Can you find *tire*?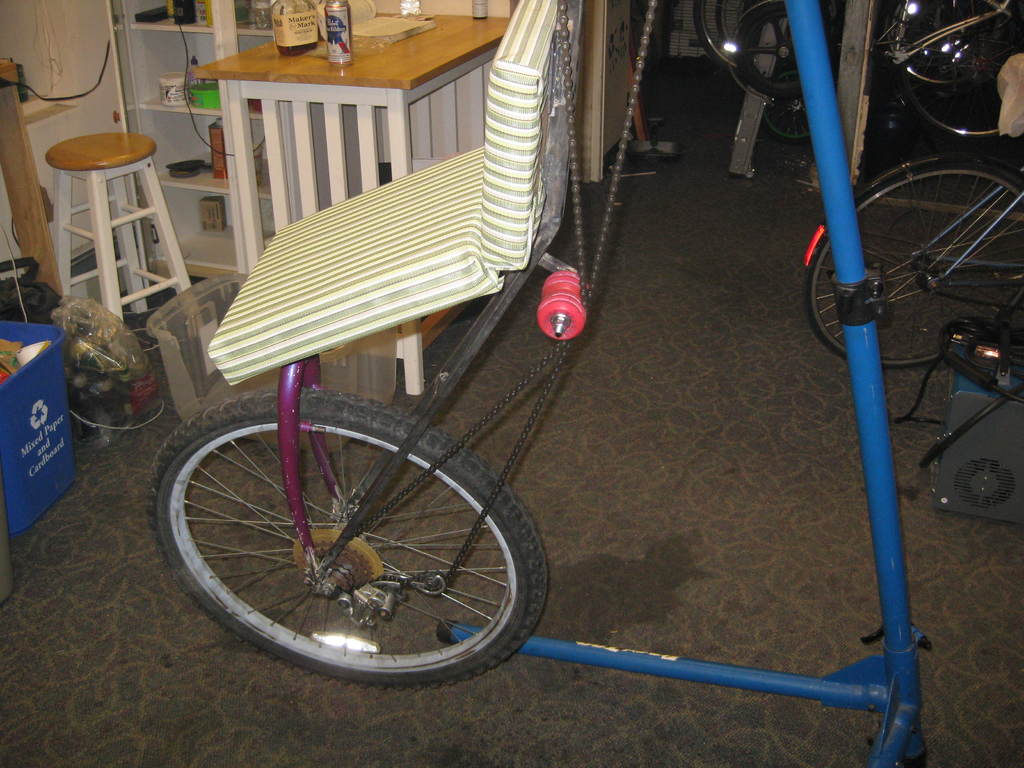
Yes, bounding box: rect(714, 0, 800, 66).
